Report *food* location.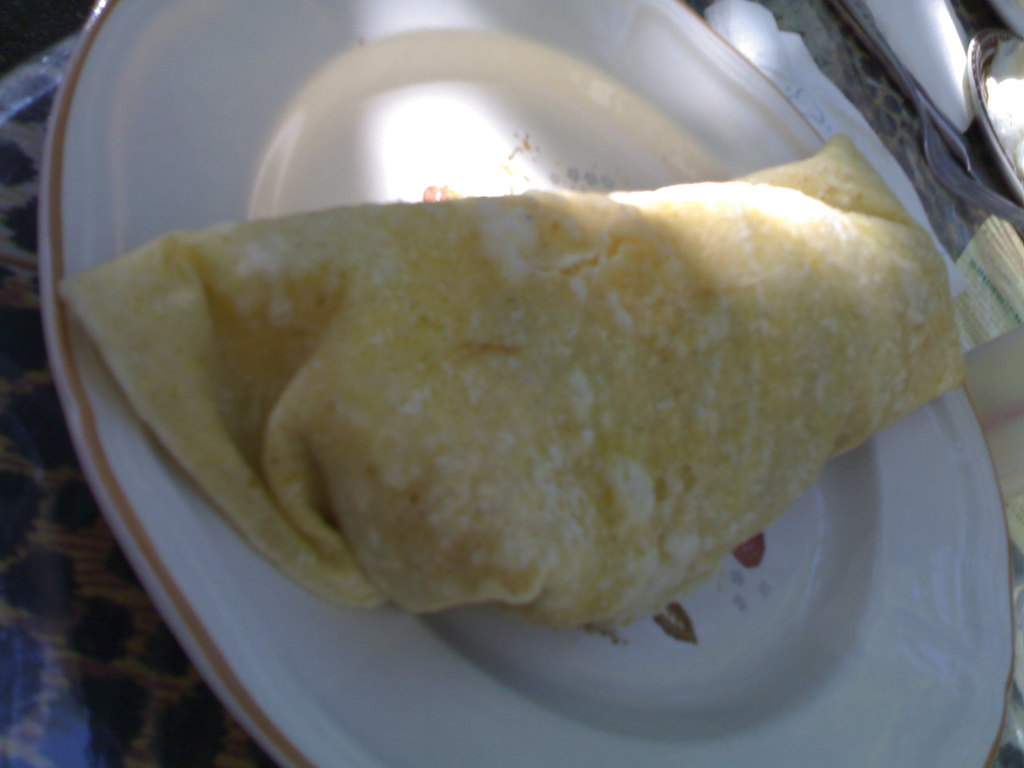
Report: 70 153 968 627.
